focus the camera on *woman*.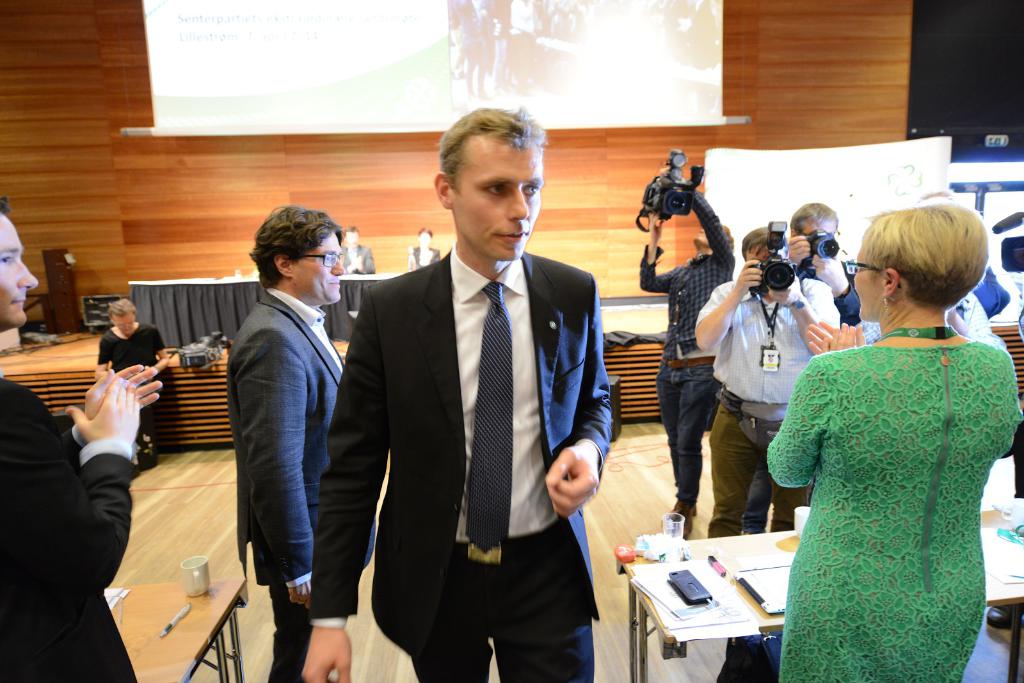
Focus region: box(747, 195, 1020, 678).
